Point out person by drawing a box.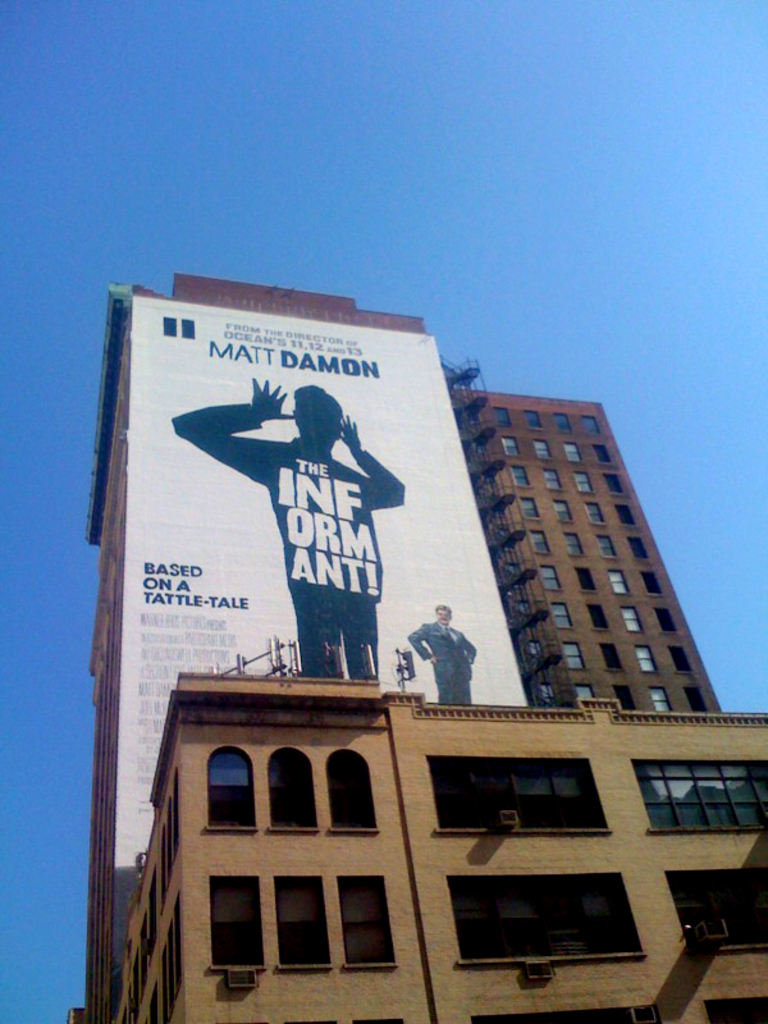
bbox=(410, 612, 475, 705).
